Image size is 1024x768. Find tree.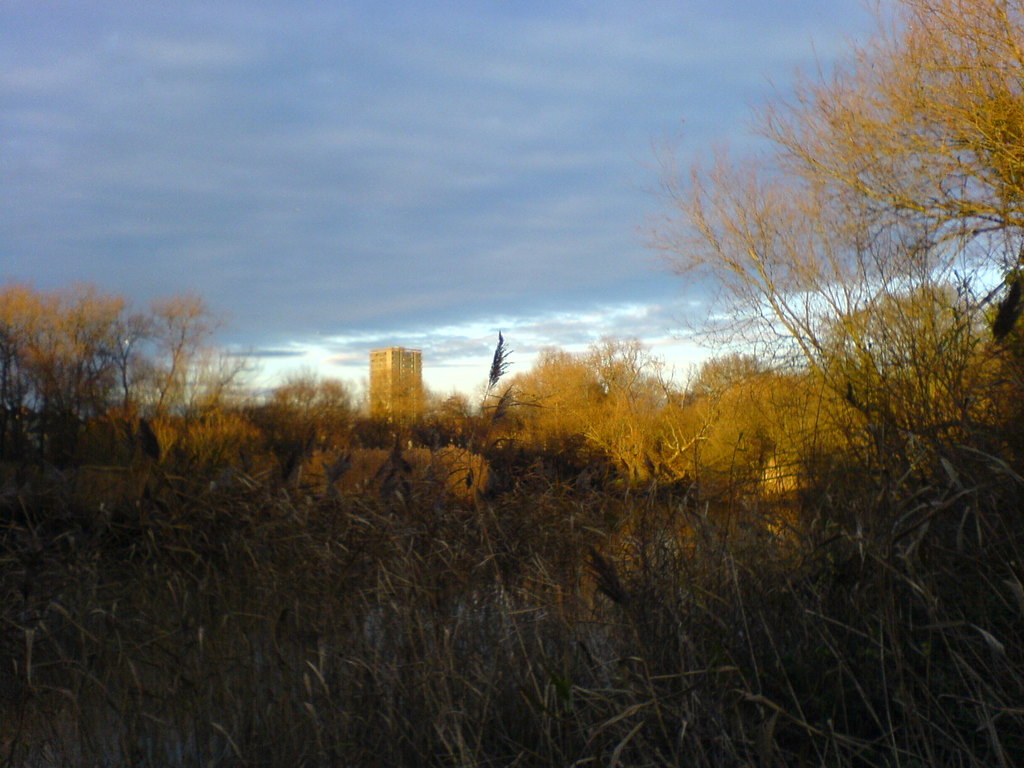
[left=0, top=281, right=146, bottom=451].
